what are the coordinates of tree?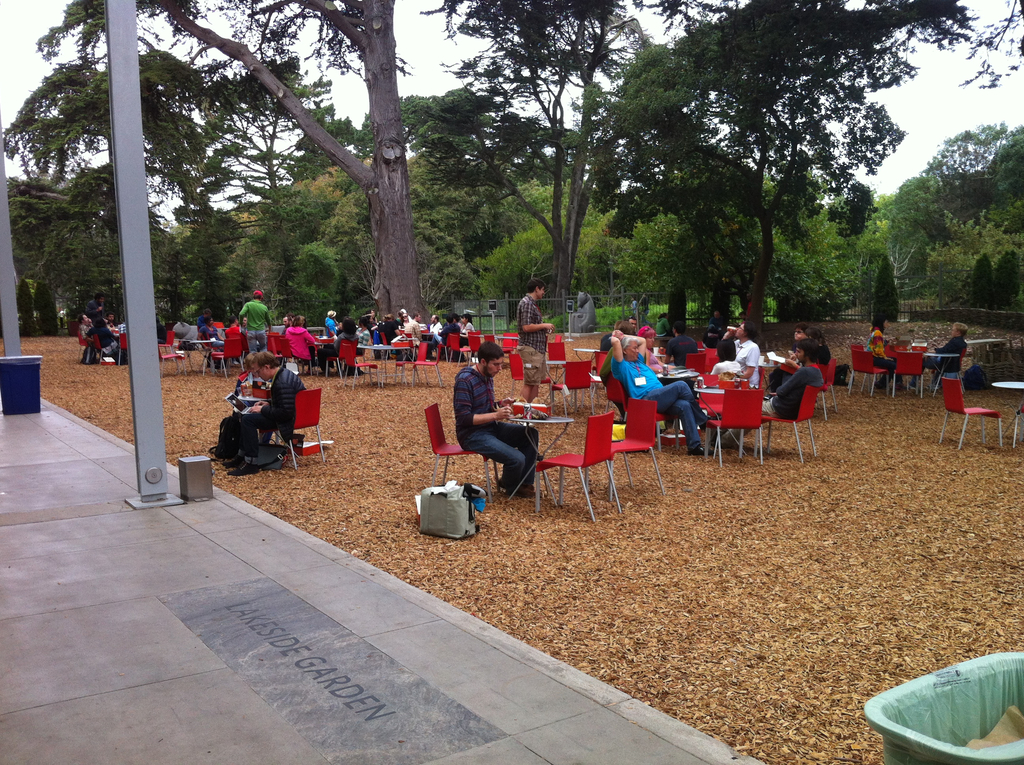
box=[872, 261, 904, 328].
